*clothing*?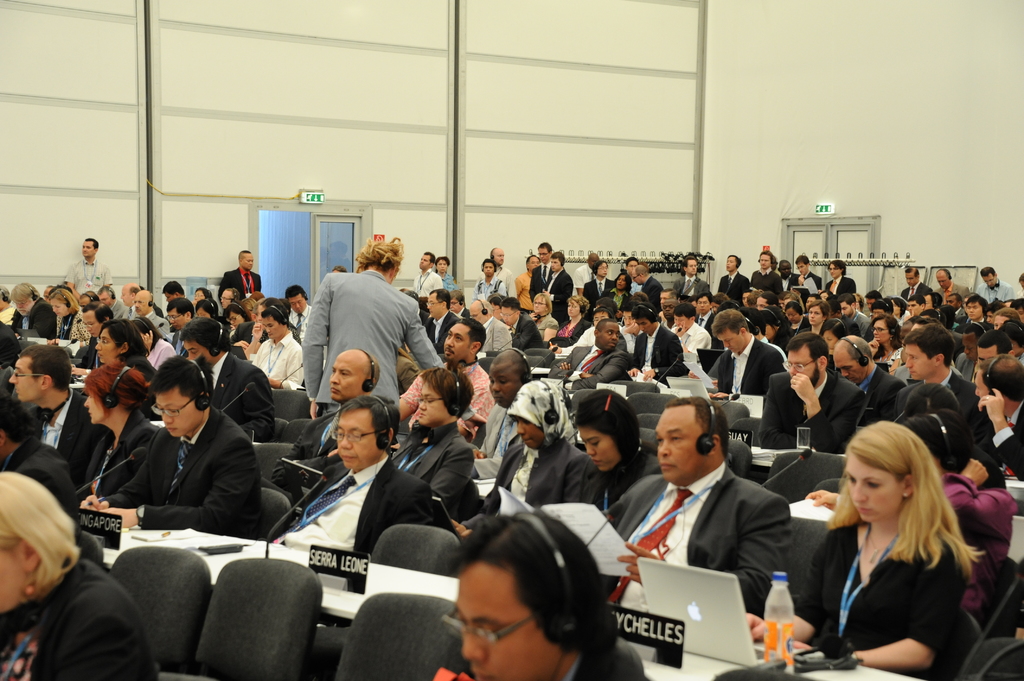
box=[31, 383, 105, 485]
